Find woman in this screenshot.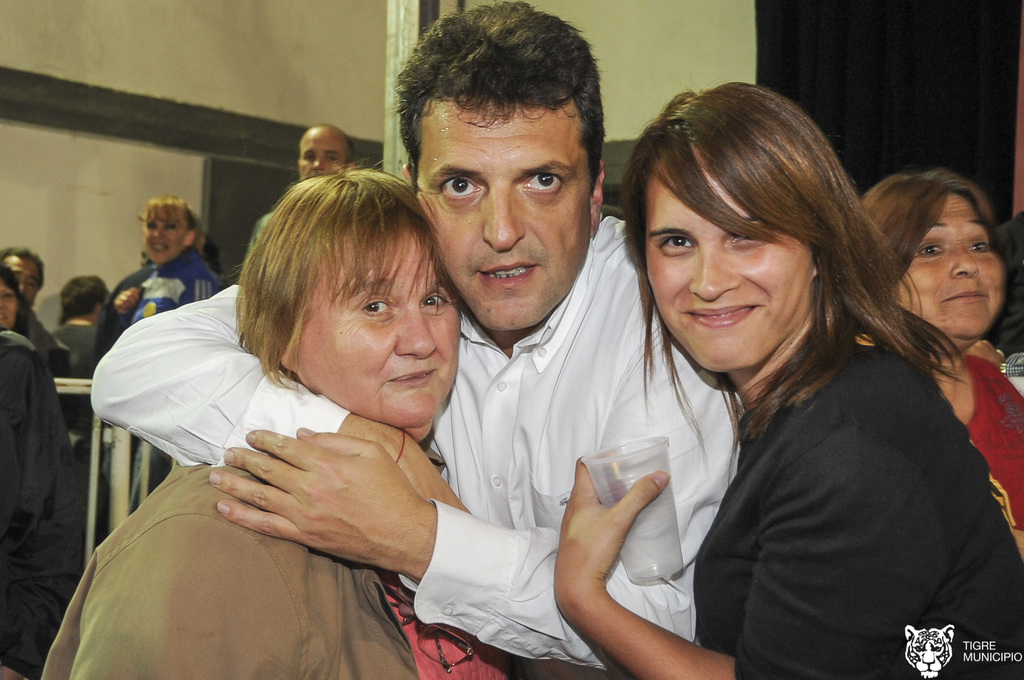
The bounding box for woman is detection(42, 172, 508, 679).
